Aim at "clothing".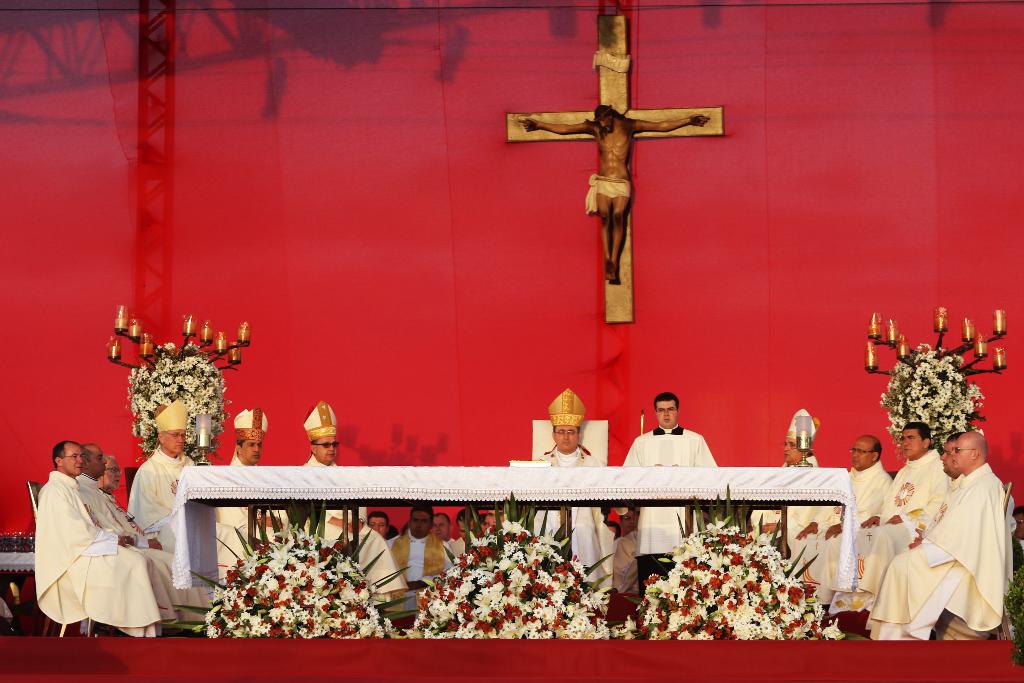
Aimed at (381, 529, 464, 589).
